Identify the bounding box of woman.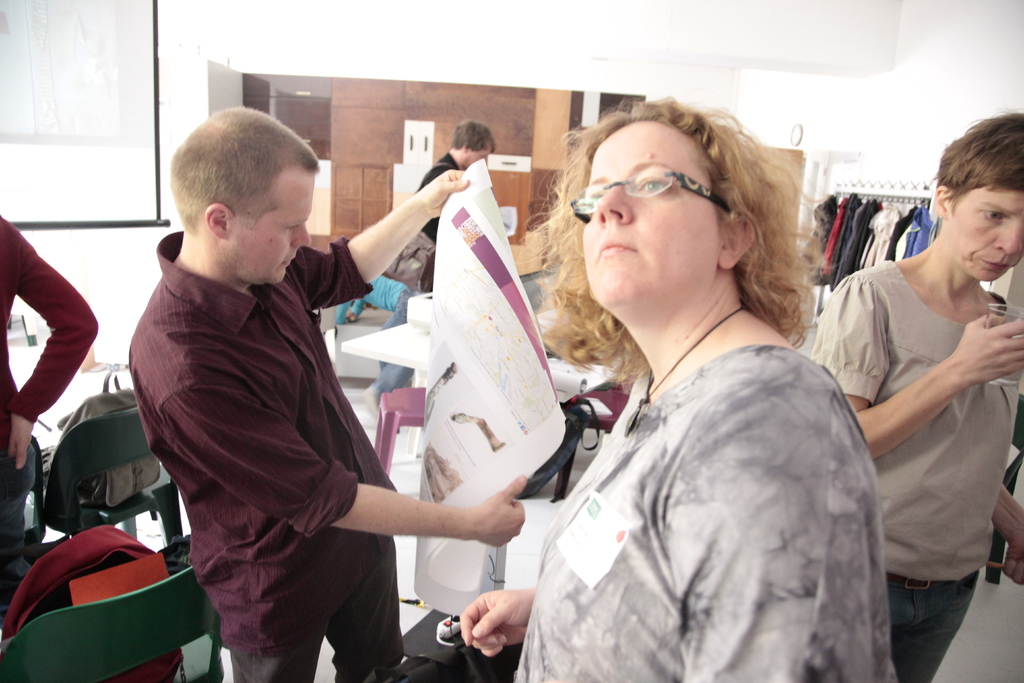
bbox=(465, 94, 915, 682).
